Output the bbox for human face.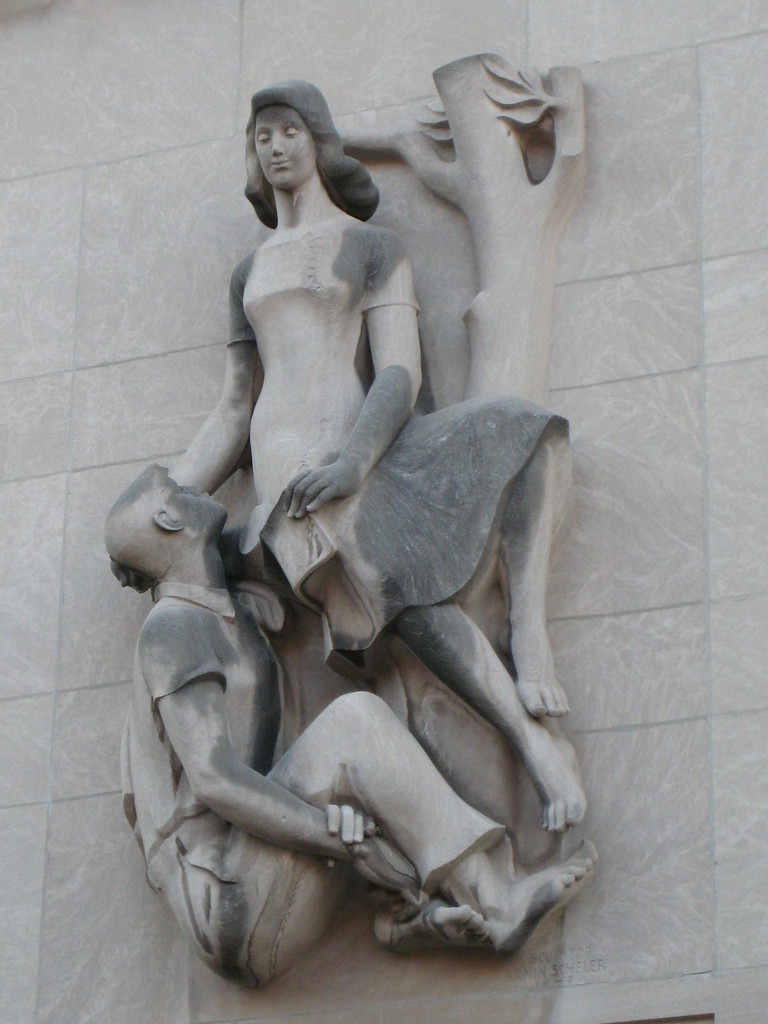
159,460,229,542.
